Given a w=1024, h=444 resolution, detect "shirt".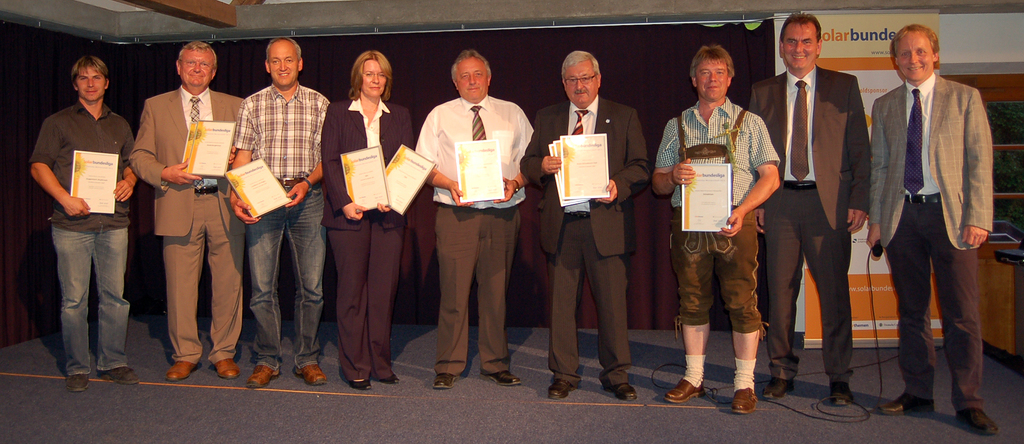
[left=906, top=70, right=936, bottom=195].
